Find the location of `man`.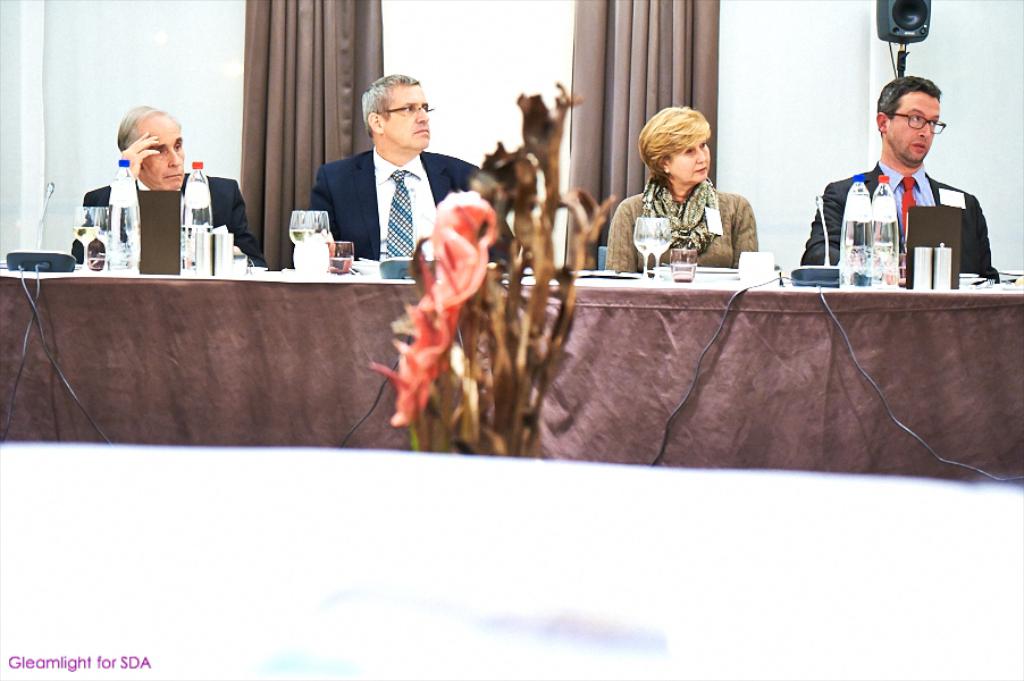
Location: locate(81, 92, 277, 269).
